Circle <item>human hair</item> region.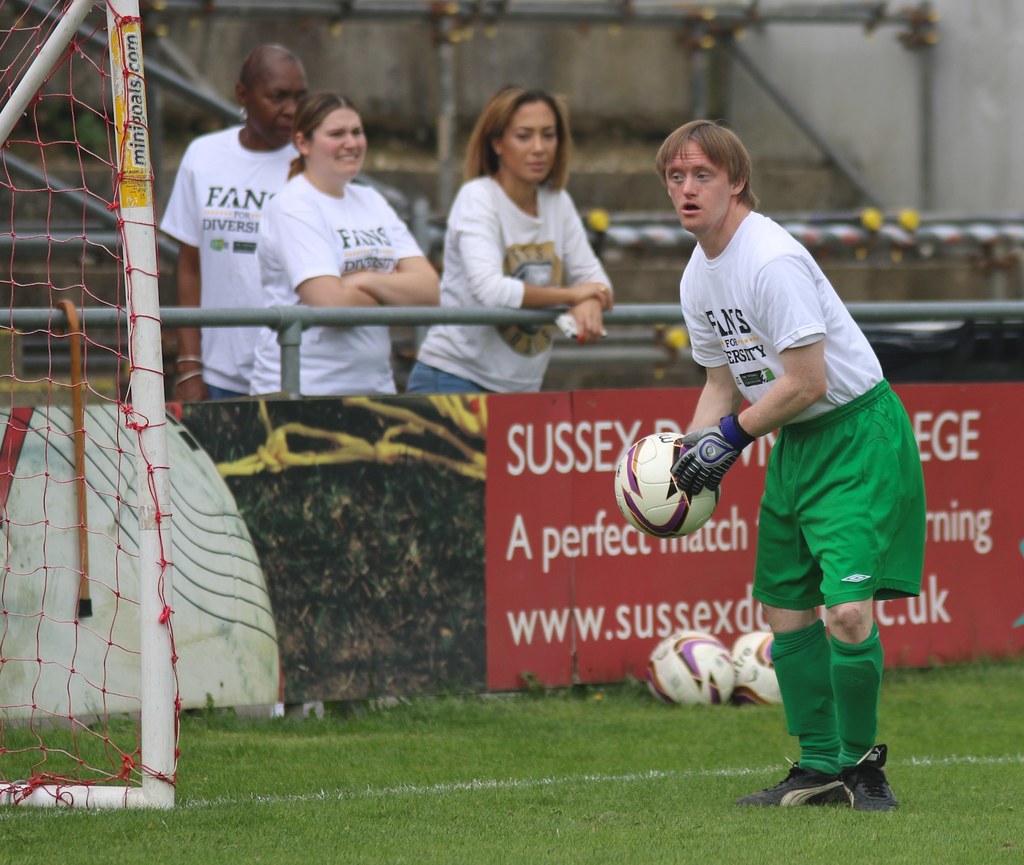
Region: [285,84,366,166].
